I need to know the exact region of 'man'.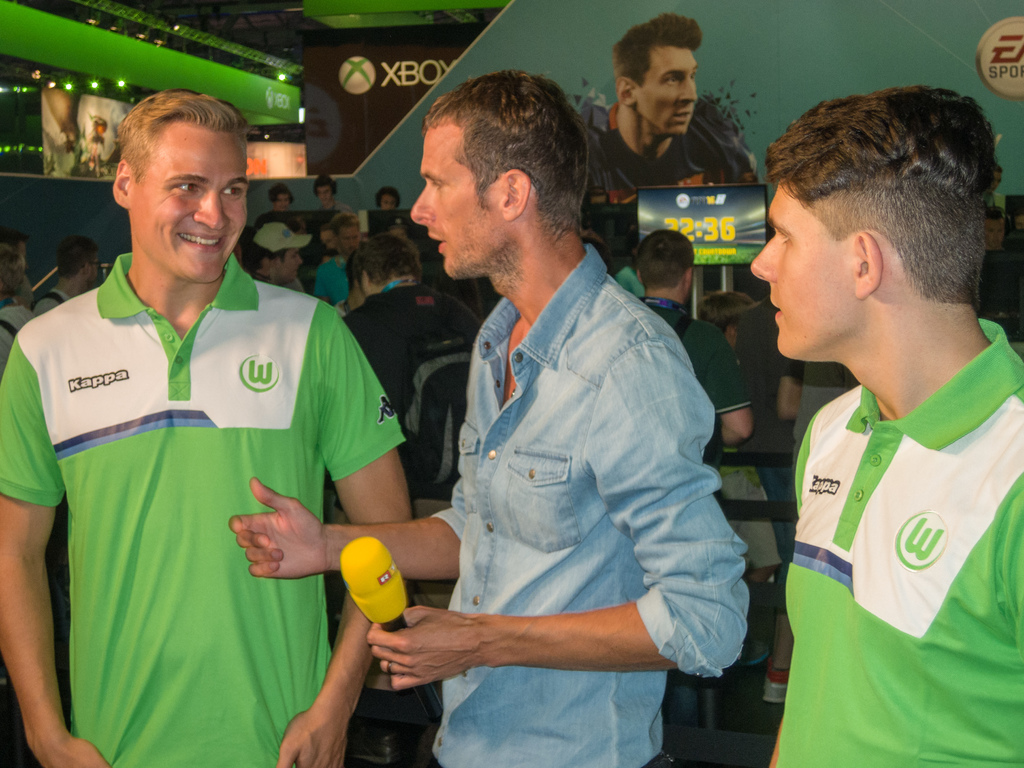
Region: 0,88,417,767.
